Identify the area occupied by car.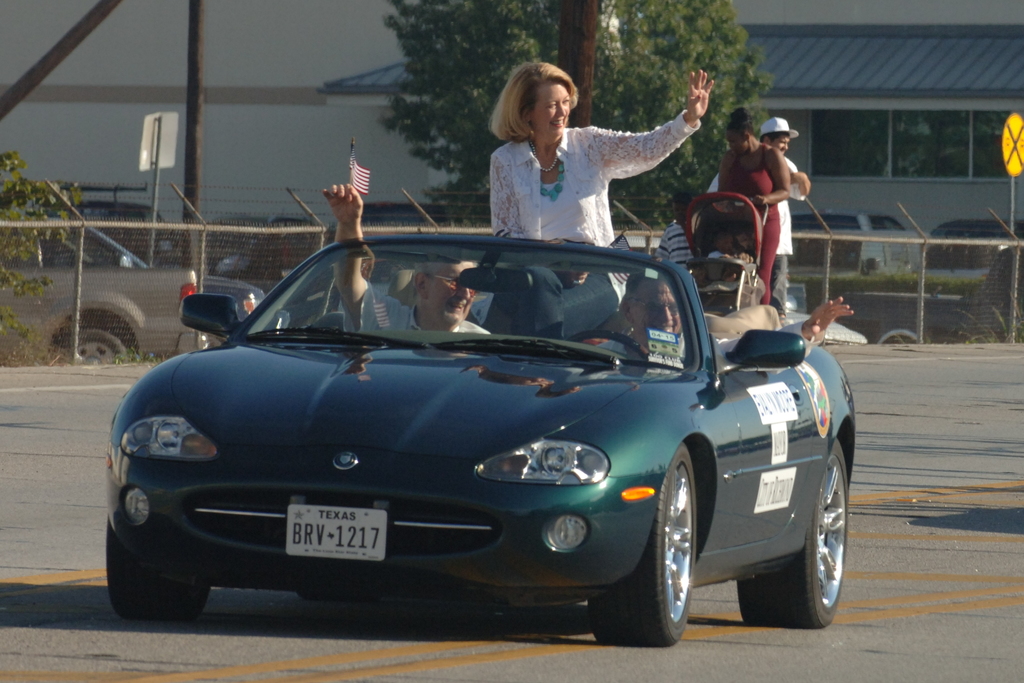
Area: box(0, 265, 207, 363).
